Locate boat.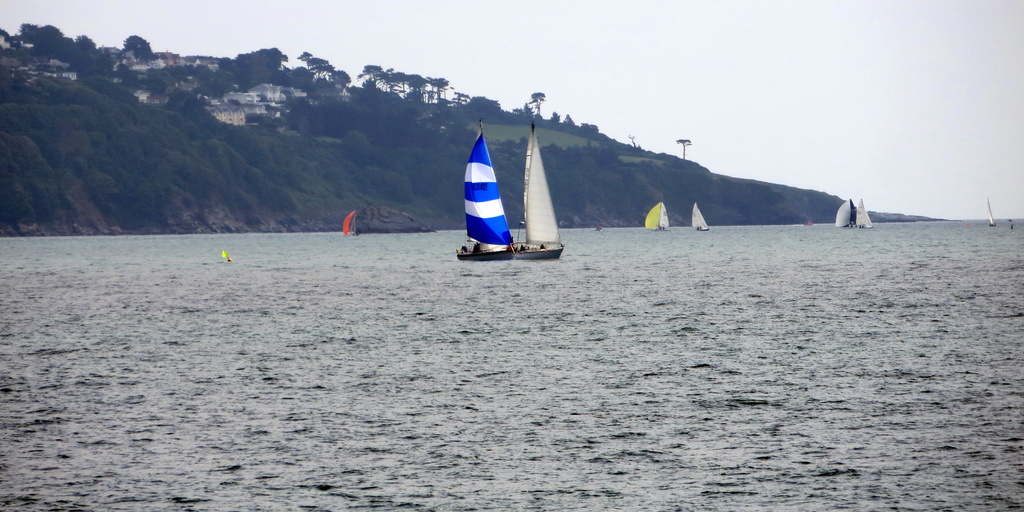
Bounding box: Rect(695, 202, 710, 230).
